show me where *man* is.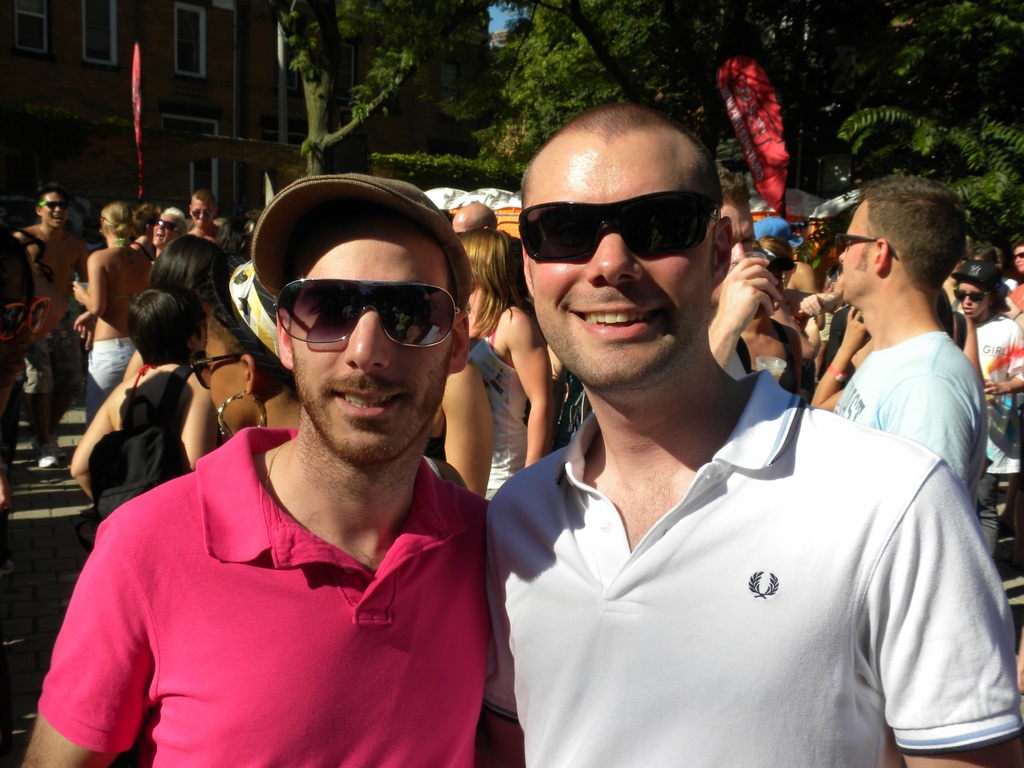
*man* is at (left=704, top=164, right=781, bottom=381).
